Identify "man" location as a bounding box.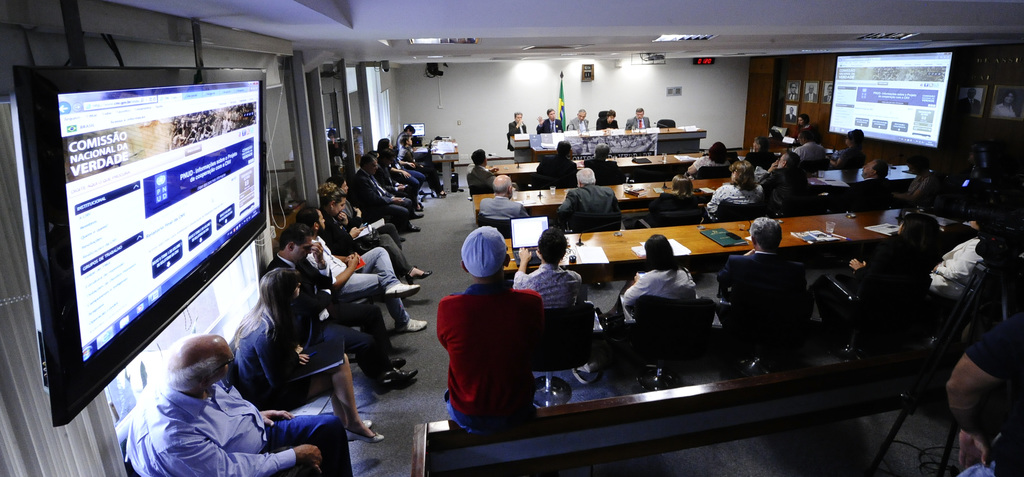
l=292, t=208, r=429, b=332.
